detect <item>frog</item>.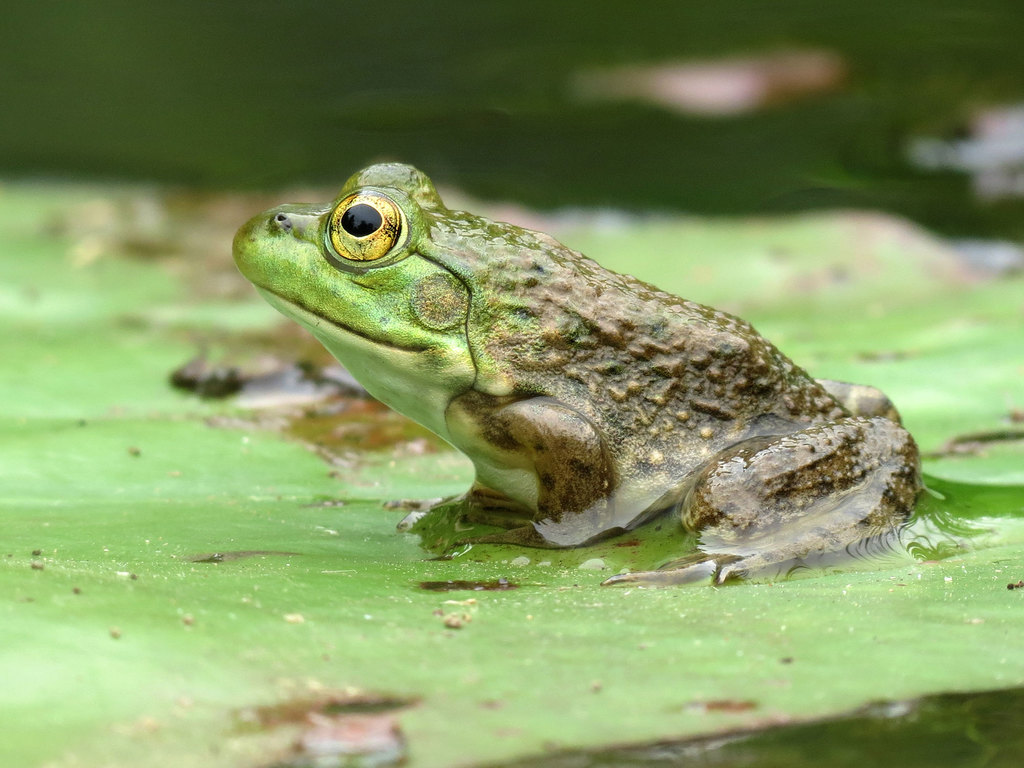
Detected at (227, 158, 922, 589).
